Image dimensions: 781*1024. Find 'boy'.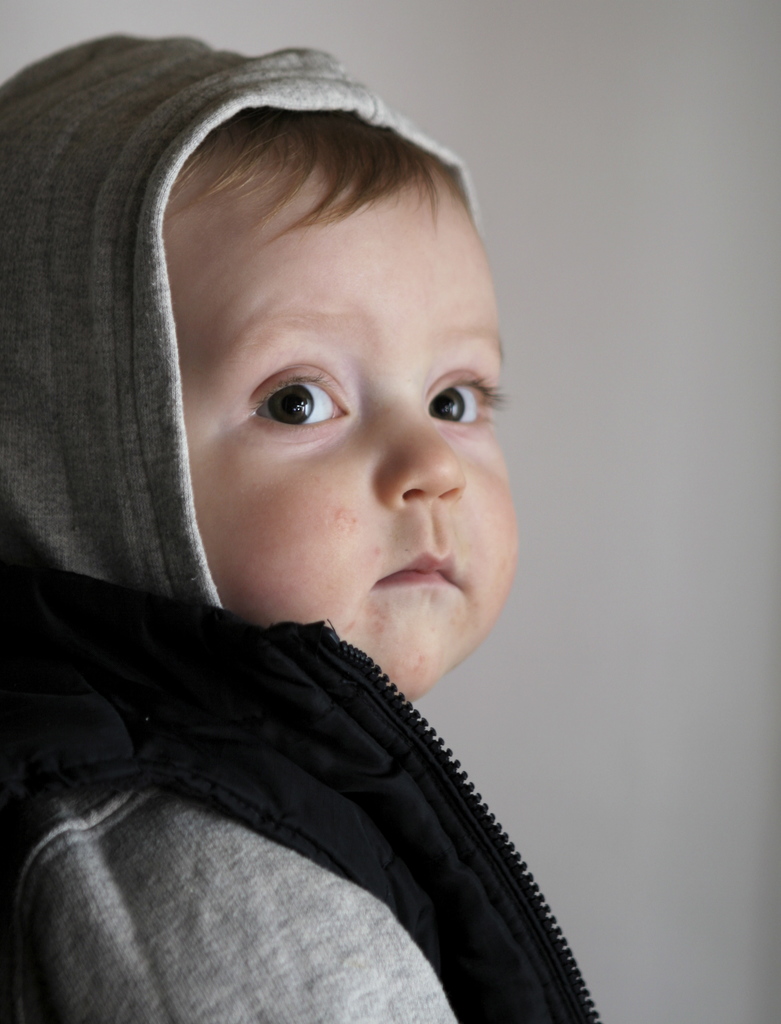
pyautogui.locateOnScreen(20, 47, 592, 999).
